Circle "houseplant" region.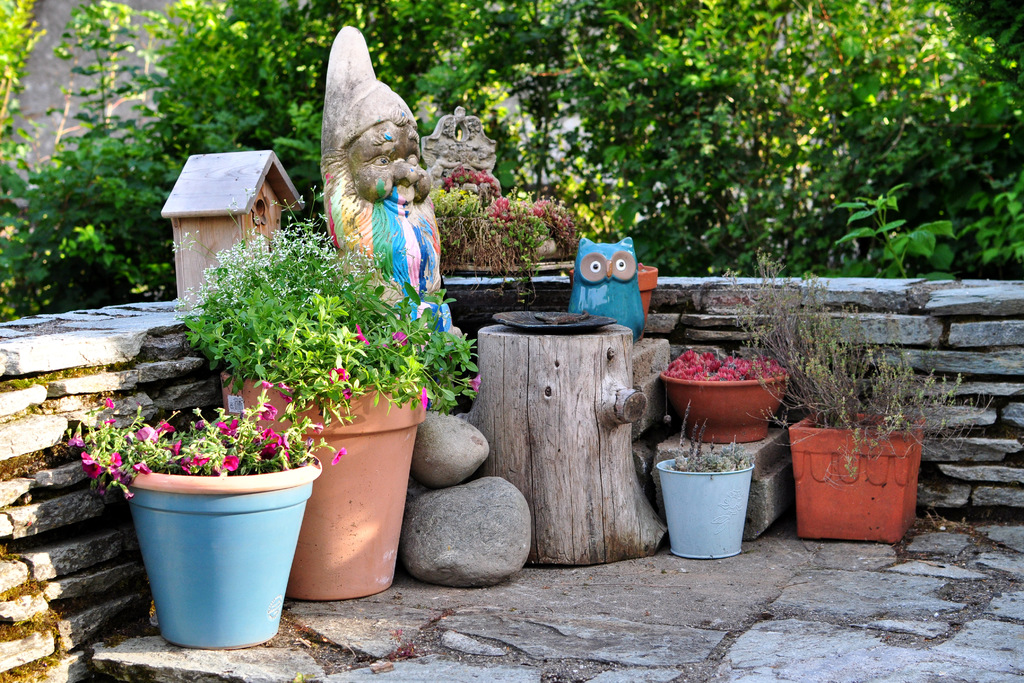
Region: left=168, top=175, right=485, bottom=605.
